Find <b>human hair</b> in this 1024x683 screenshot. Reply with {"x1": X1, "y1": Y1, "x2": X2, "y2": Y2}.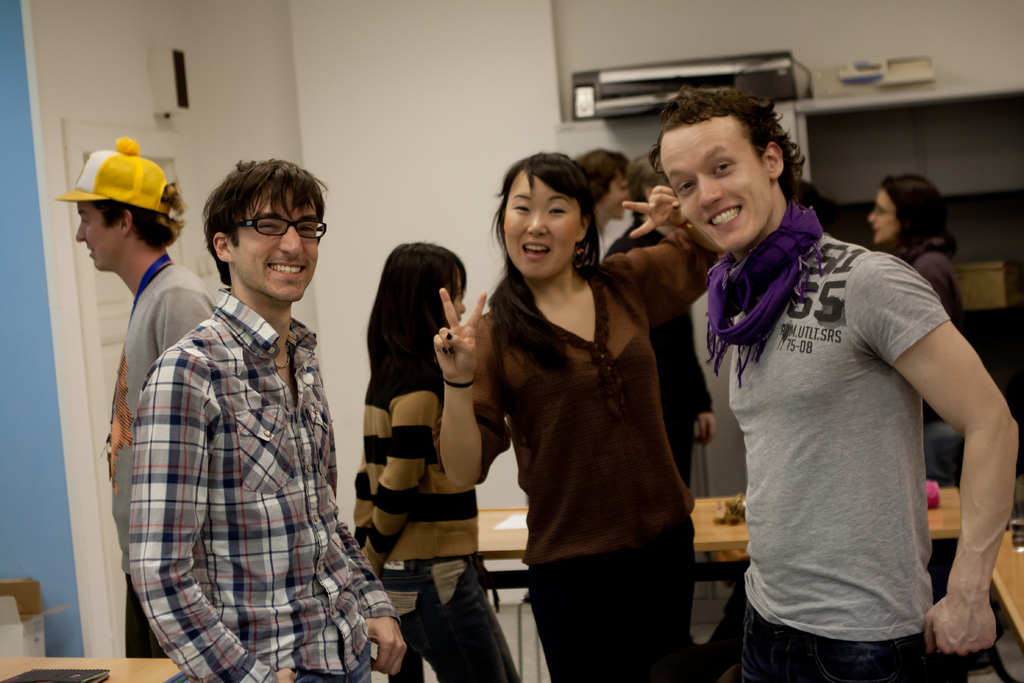
{"x1": 480, "y1": 149, "x2": 606, "y2": 362}.
